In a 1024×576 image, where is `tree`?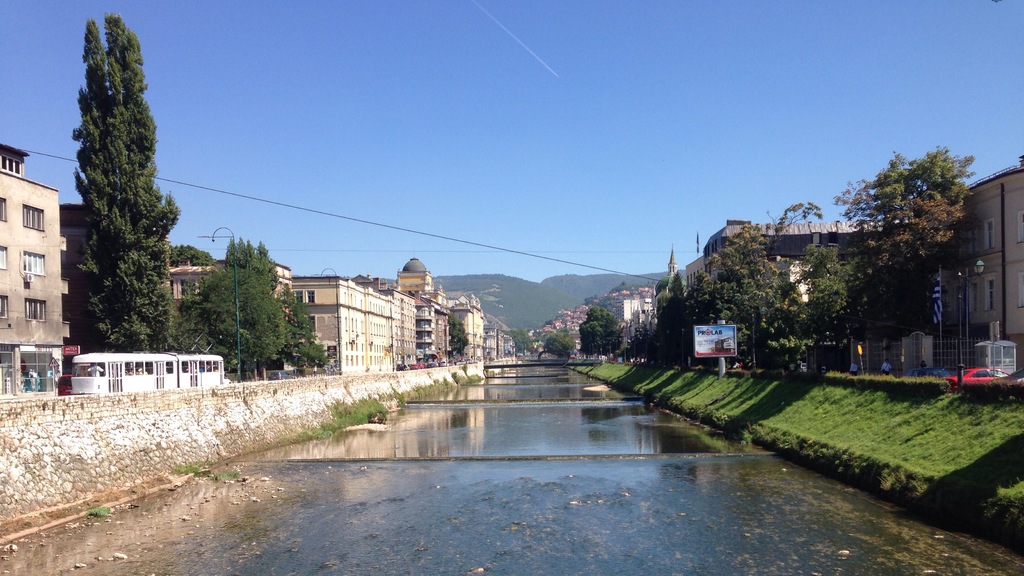
<bbox>673, 222, 822, 372</bbox>.
